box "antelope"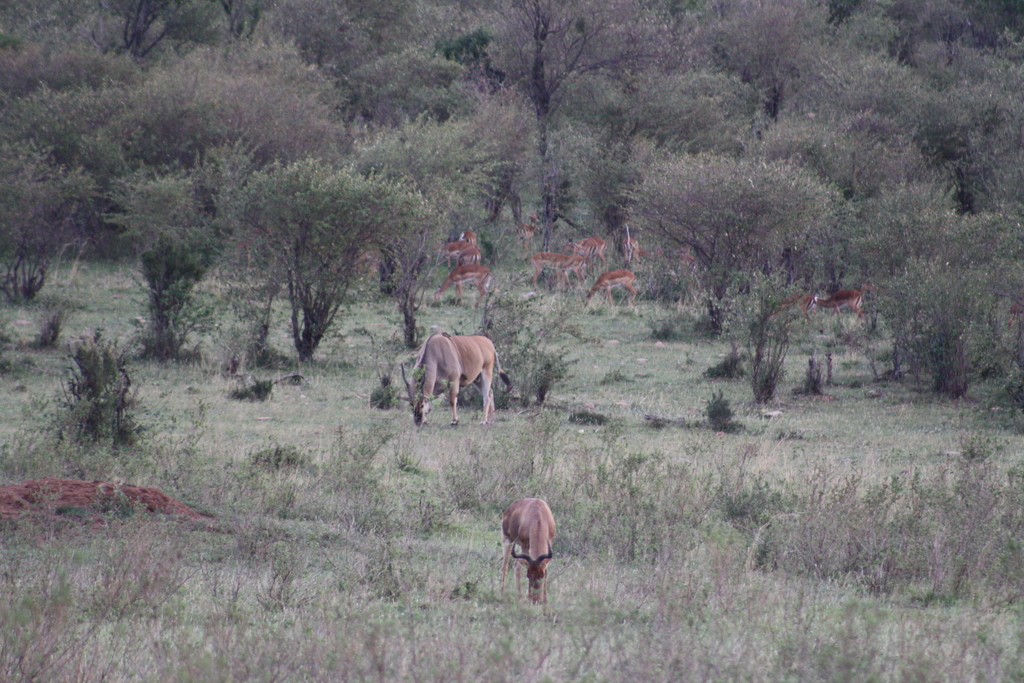
bbox=[584, 270, 639, 311]
